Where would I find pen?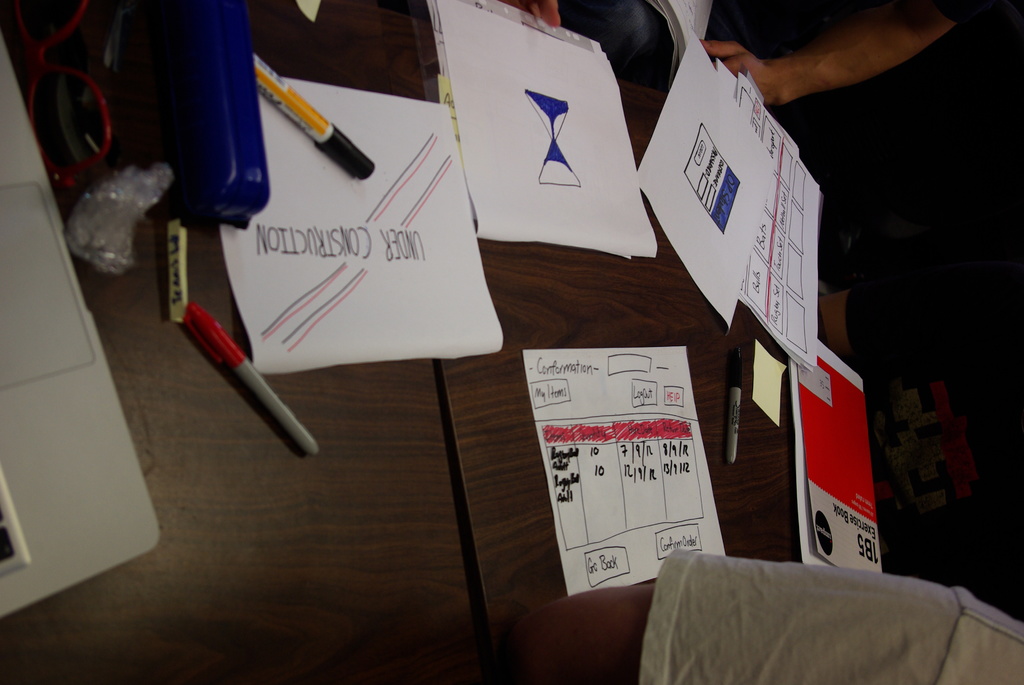
At bbox(175, 295, 314, 461).
